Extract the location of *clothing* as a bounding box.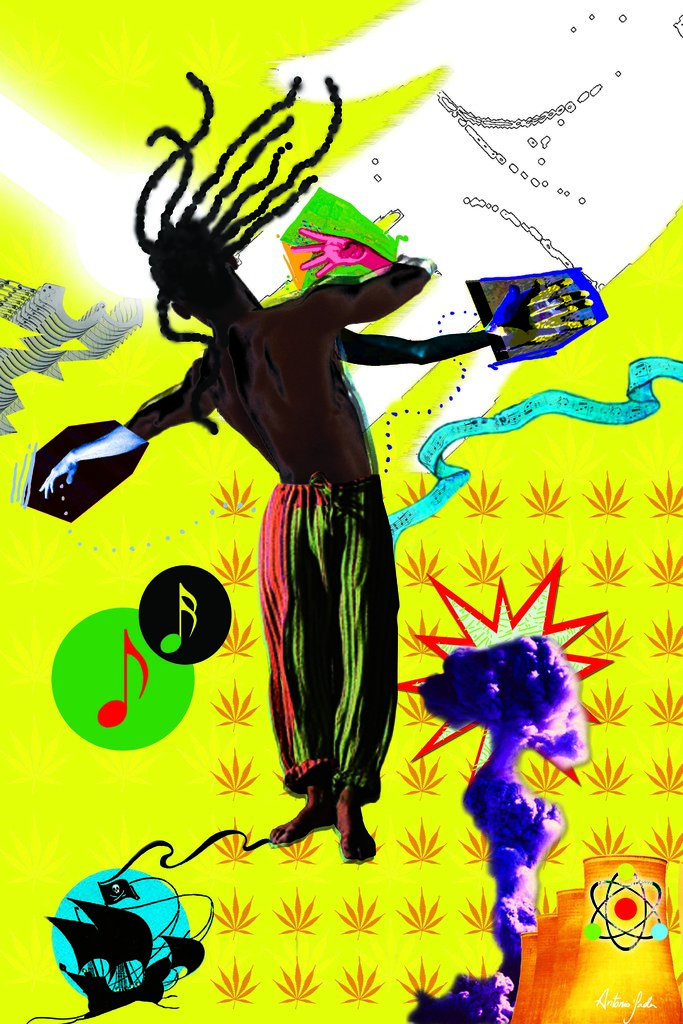
265 476 397 807.
